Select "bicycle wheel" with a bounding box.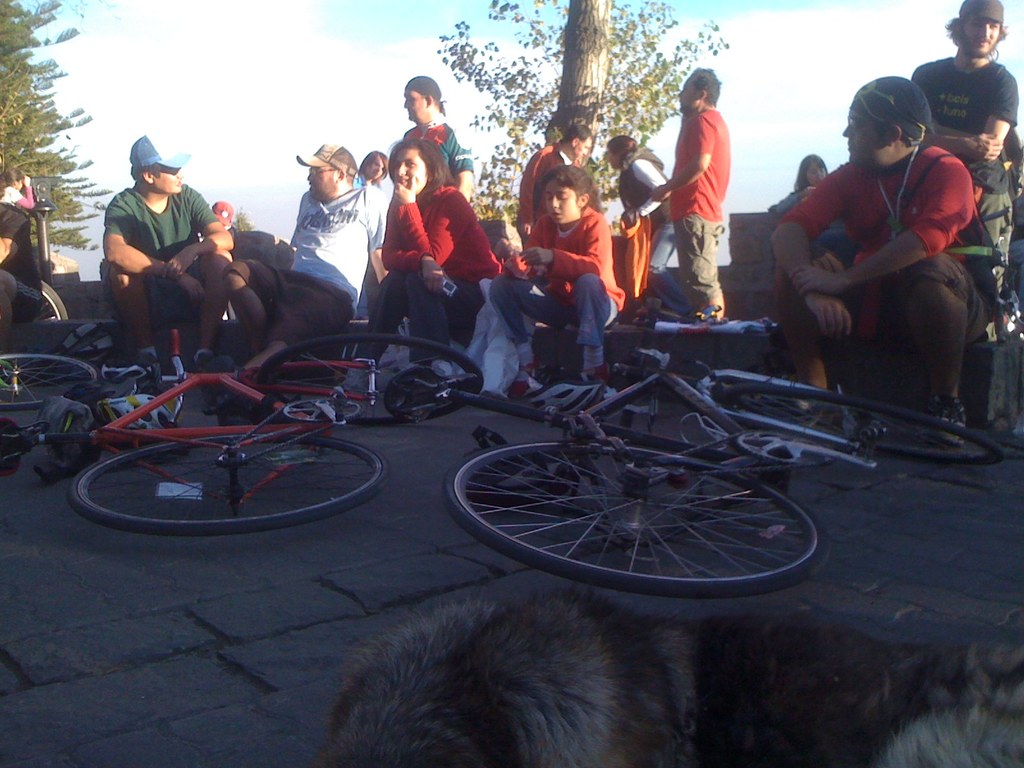
<region>0, 353, 97, 408</region>.
